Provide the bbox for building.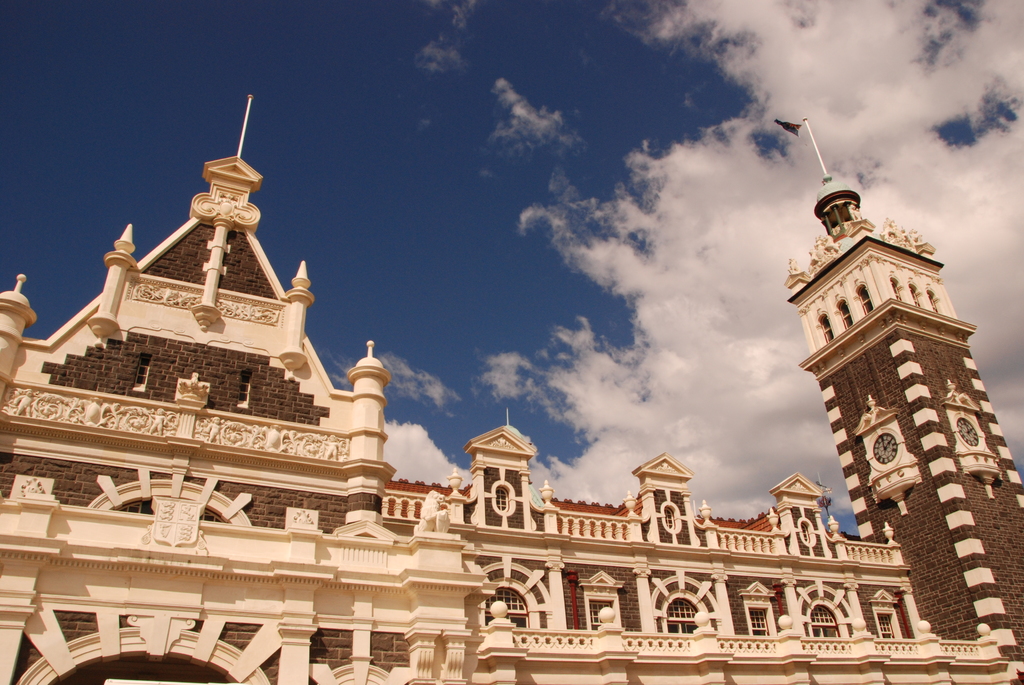
locate(0, 90, 1023, 684).
